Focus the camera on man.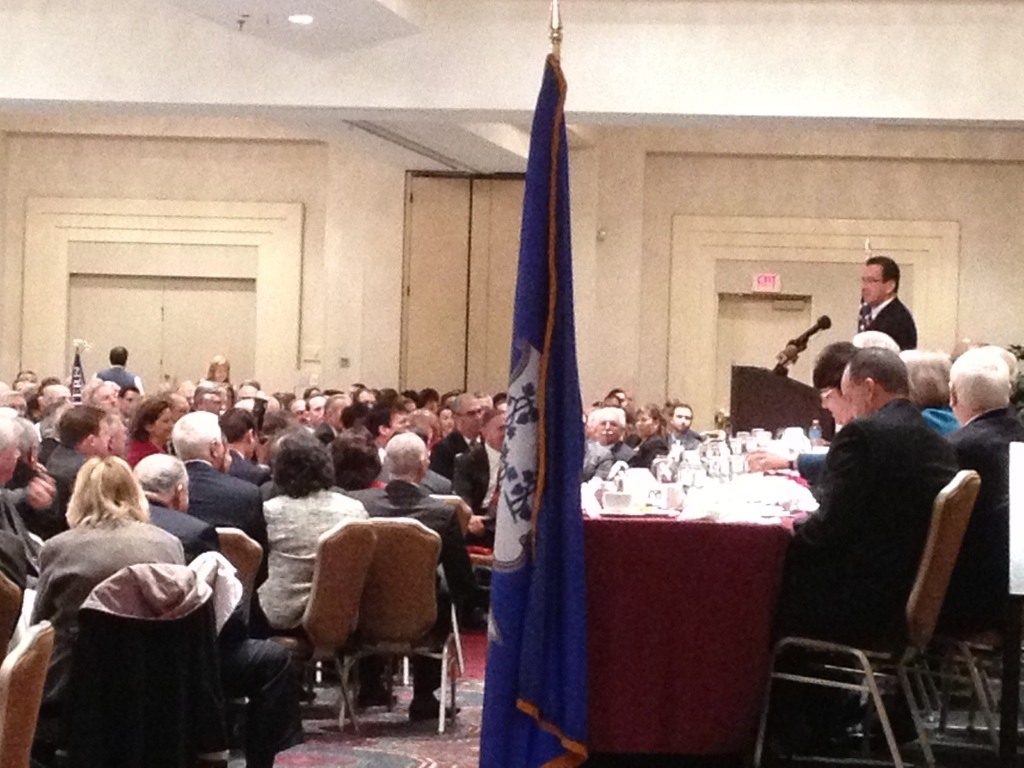
Focus region: detection(133, 452, 237, 562).
